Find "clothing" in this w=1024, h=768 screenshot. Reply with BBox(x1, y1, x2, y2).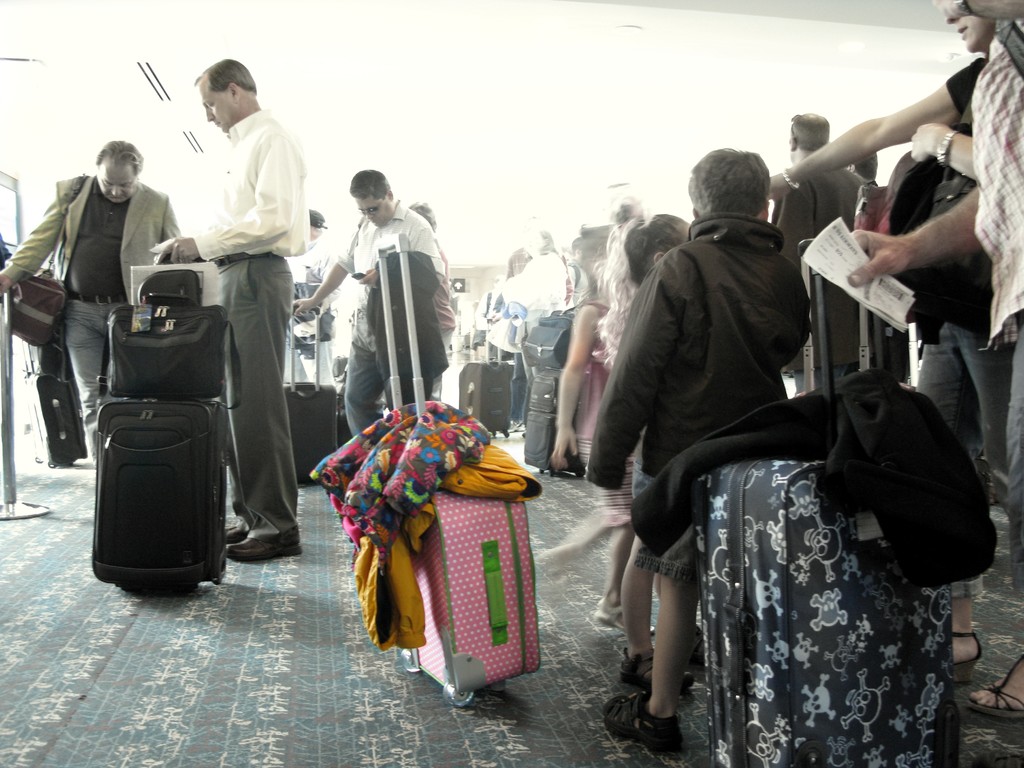
BBox(776, 161, 881, 371).
